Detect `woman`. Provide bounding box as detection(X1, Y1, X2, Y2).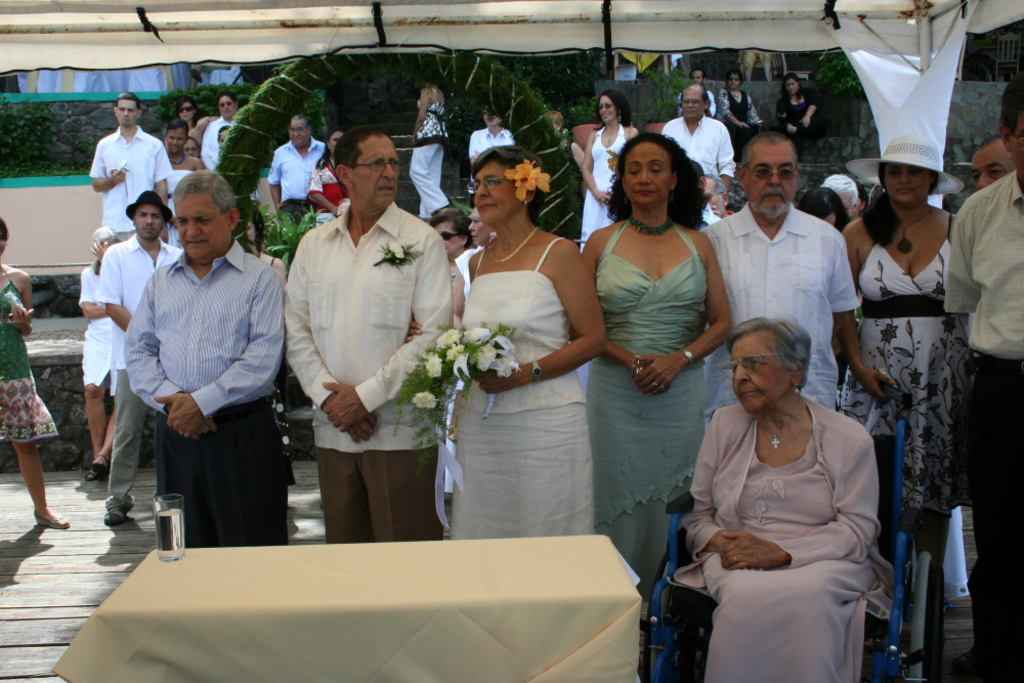
detection(0, 218, 71, 529).
